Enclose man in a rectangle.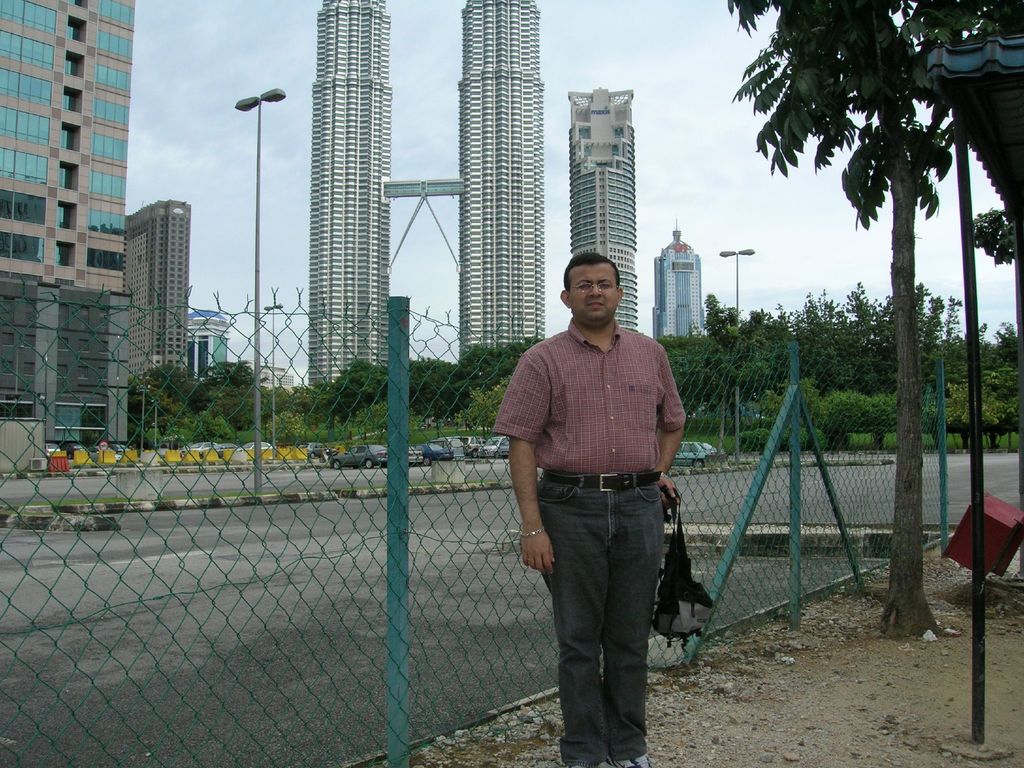
detection(506, 250, 715, 756).
